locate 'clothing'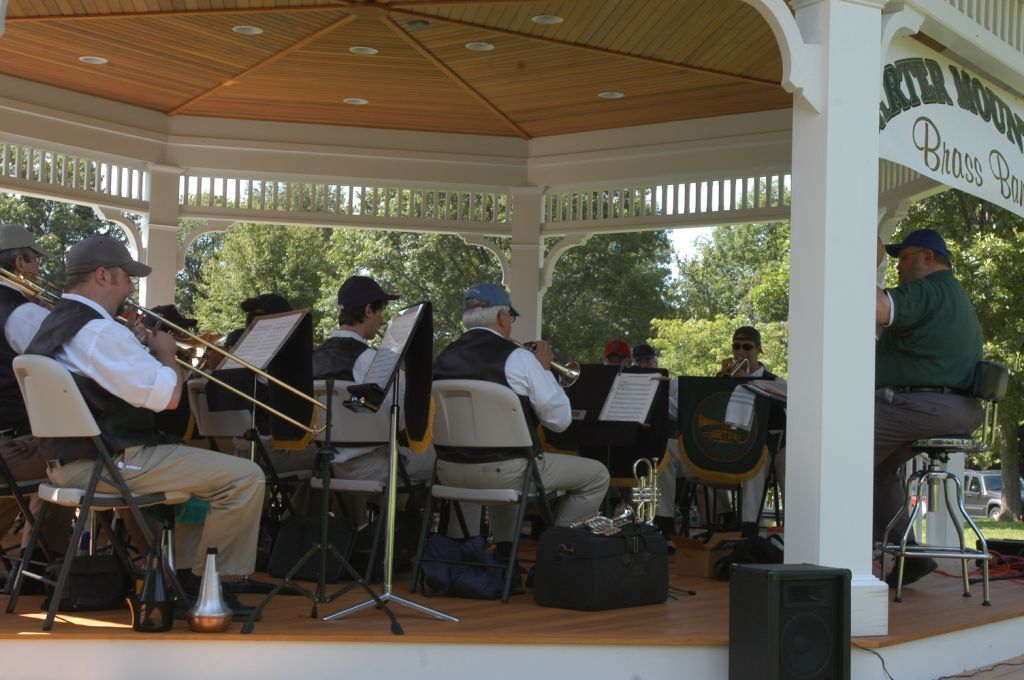
<bbox>872, 267, 978, 553</bbox>
